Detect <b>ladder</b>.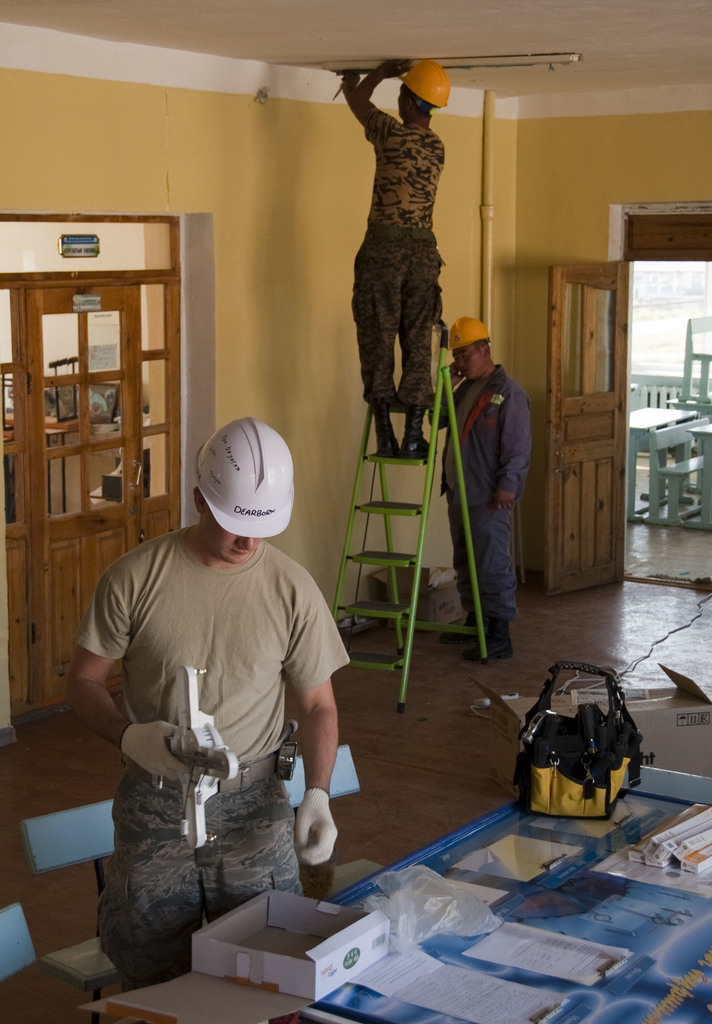
Detected at l=327, t=323, r=496, b=712.
